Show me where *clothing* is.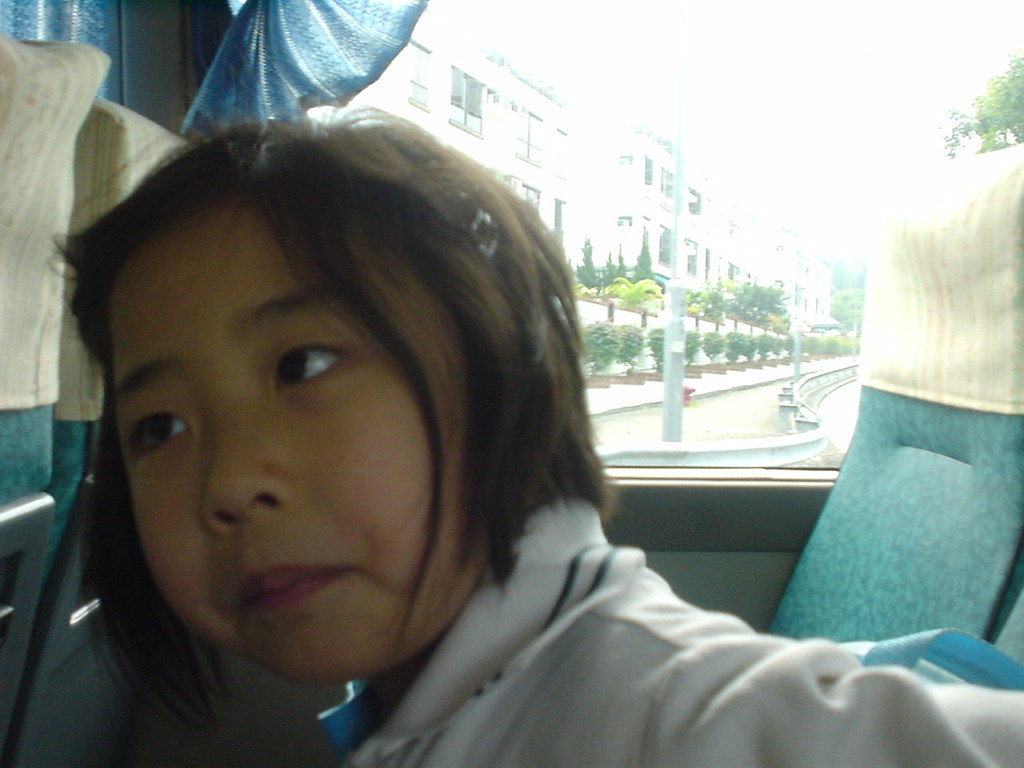
*clothing* is at 316 494 1023 767.
